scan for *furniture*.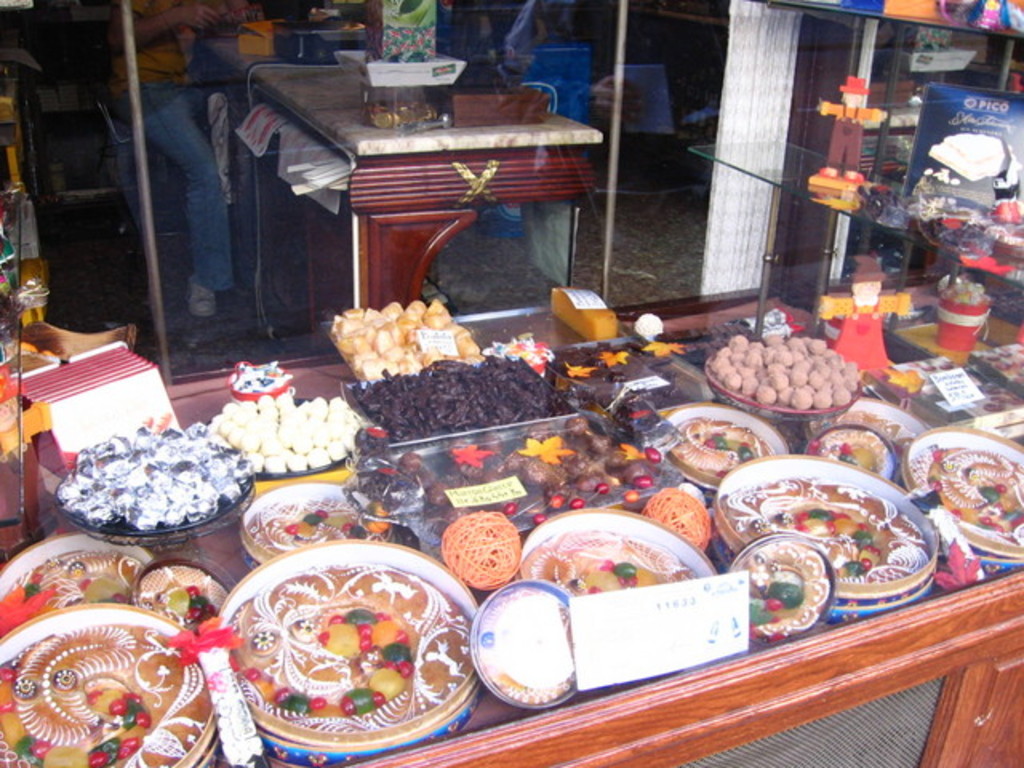
Scan result: (x1=0, y1=286, x2=1022, y2=766).
